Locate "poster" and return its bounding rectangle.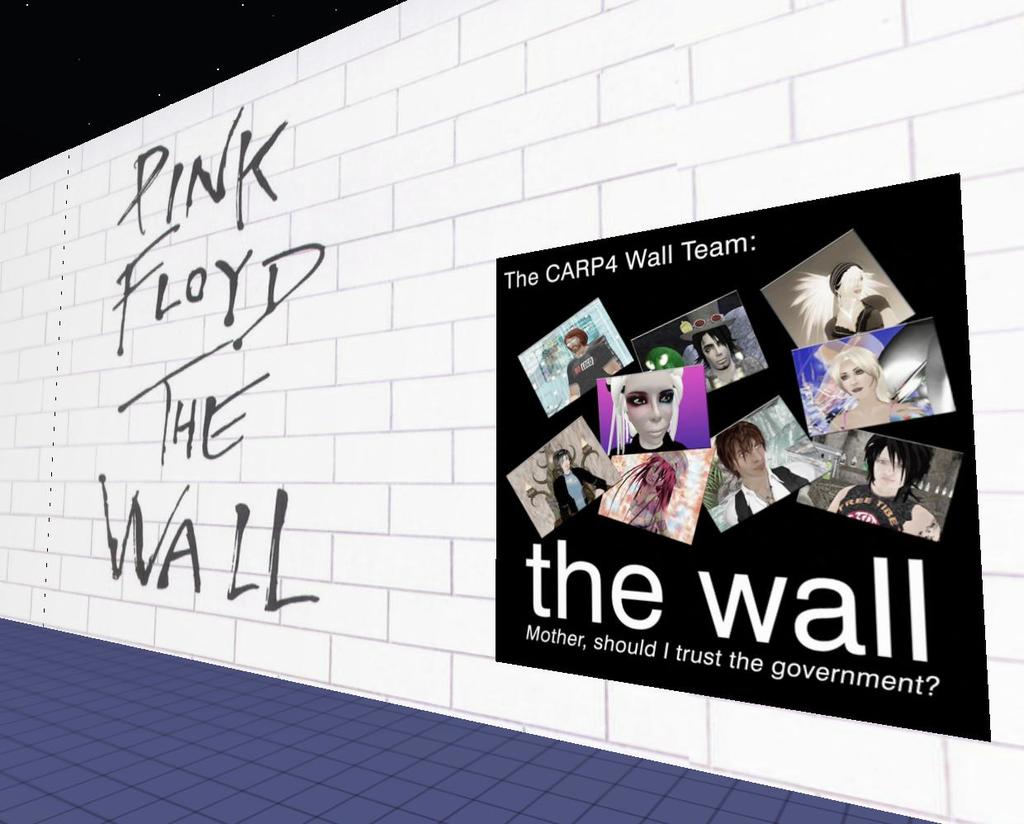
486,167,993,738.
